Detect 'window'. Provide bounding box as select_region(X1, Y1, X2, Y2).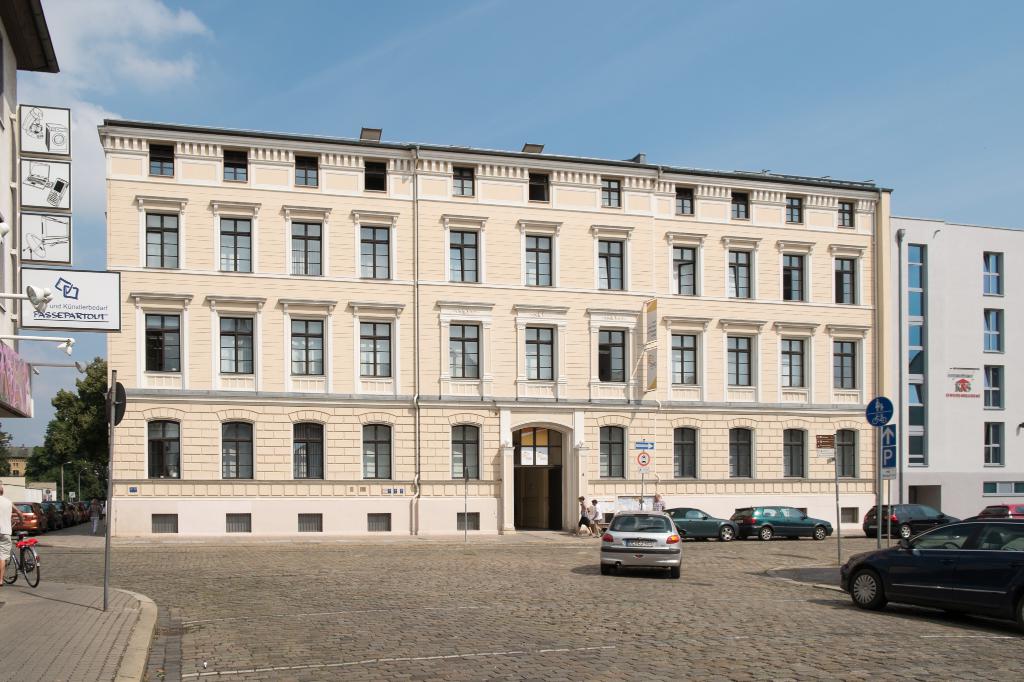
select_region(297, 512, 326, 534).
